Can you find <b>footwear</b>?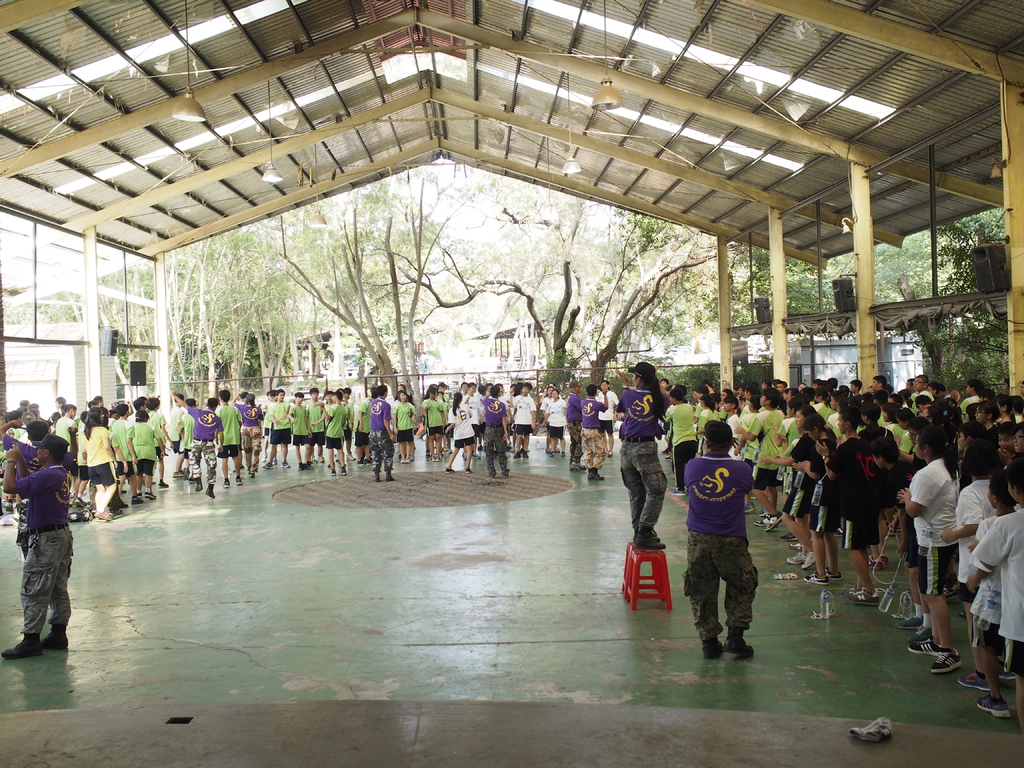
Yes, bounding box: {"x1": 463, "y1": 470, "x2": 470, "y2": 472}.
